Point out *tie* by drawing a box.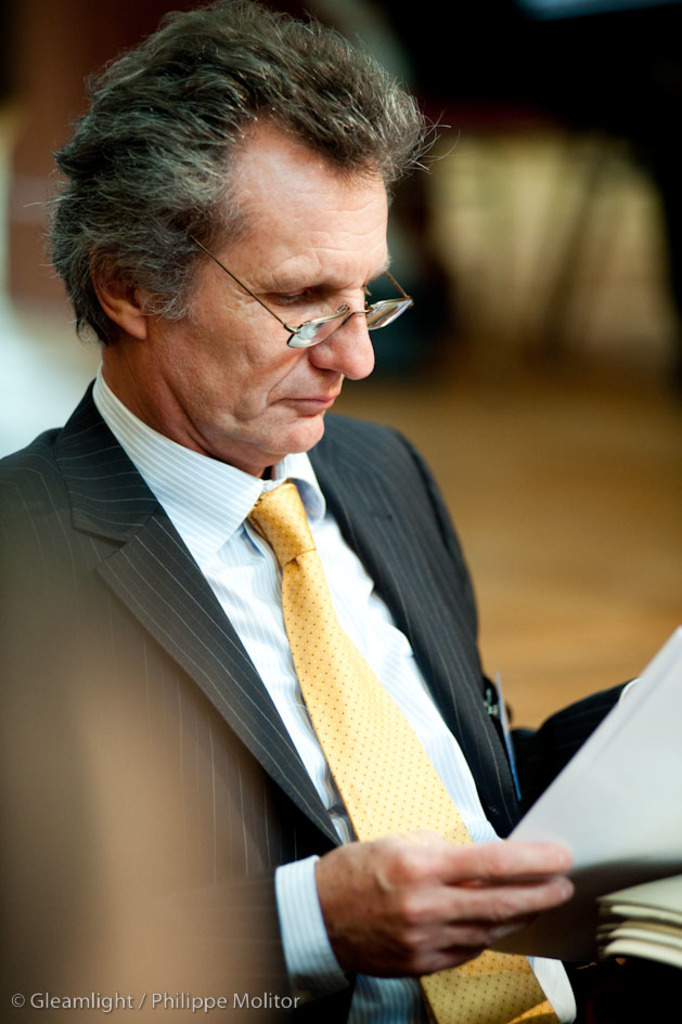
locate(243, 483, 558, 1023).
